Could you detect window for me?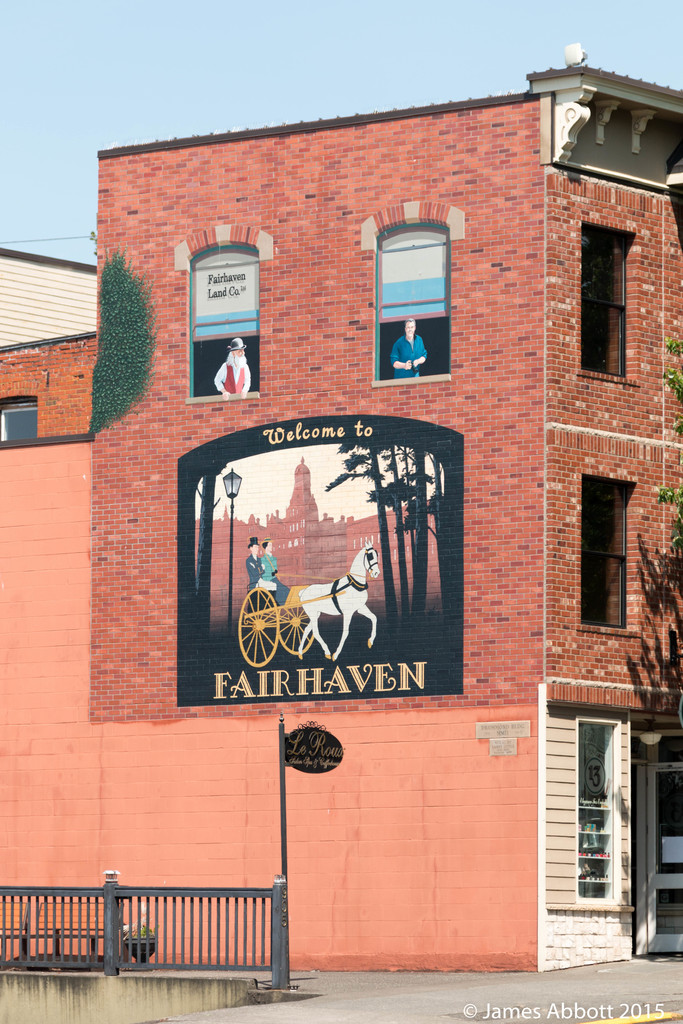
Detection result: [left=172, top=220, right=277, bottom=403].
